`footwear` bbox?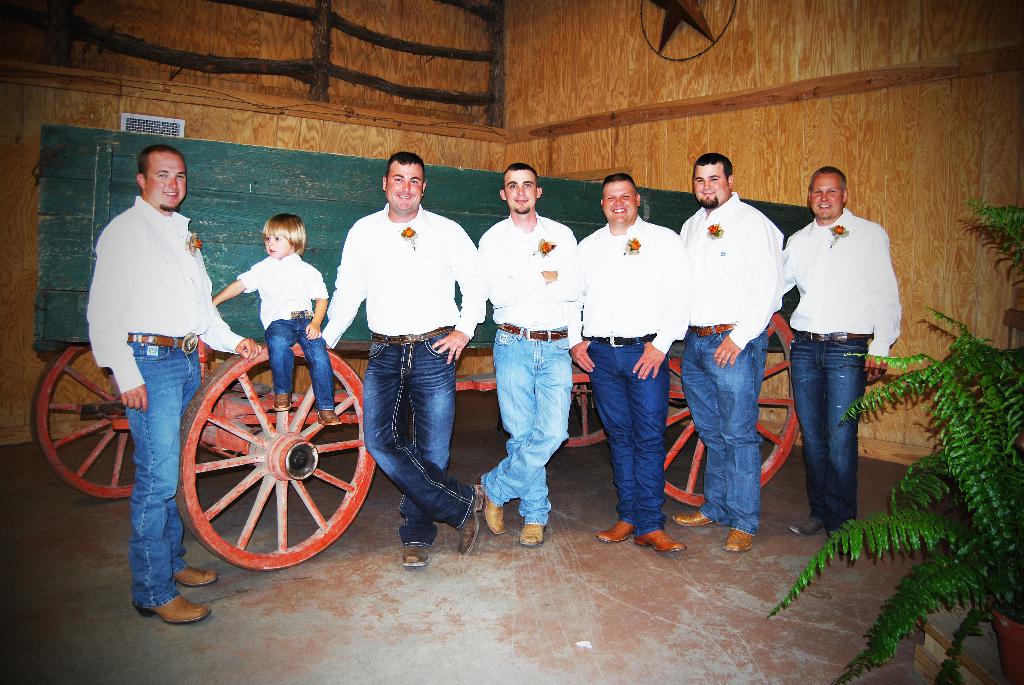
pyautogui.locateOnScreen(516, 522, 548, 549)
